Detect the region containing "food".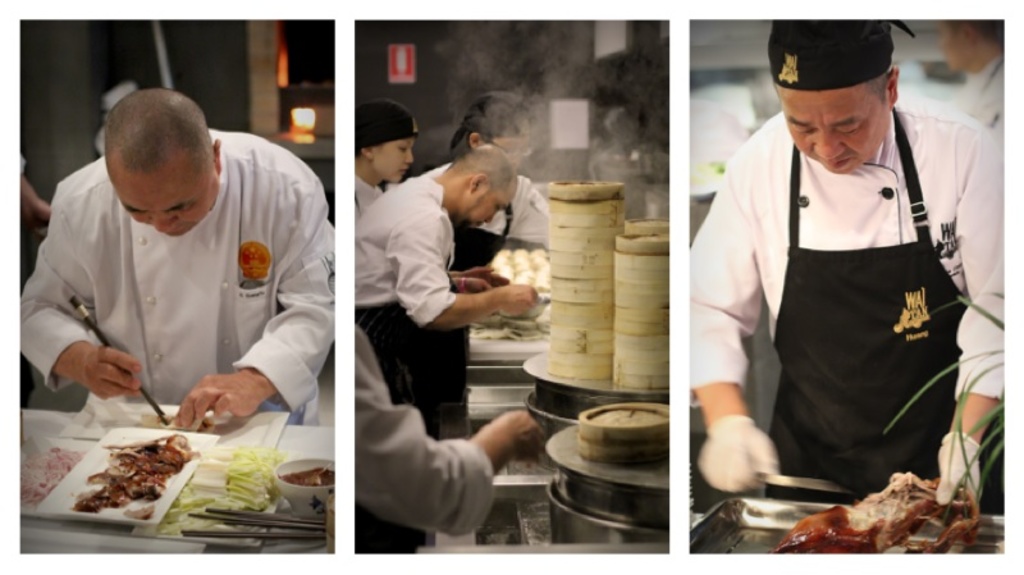
left=785, top=464, right=975, bottom=549.
